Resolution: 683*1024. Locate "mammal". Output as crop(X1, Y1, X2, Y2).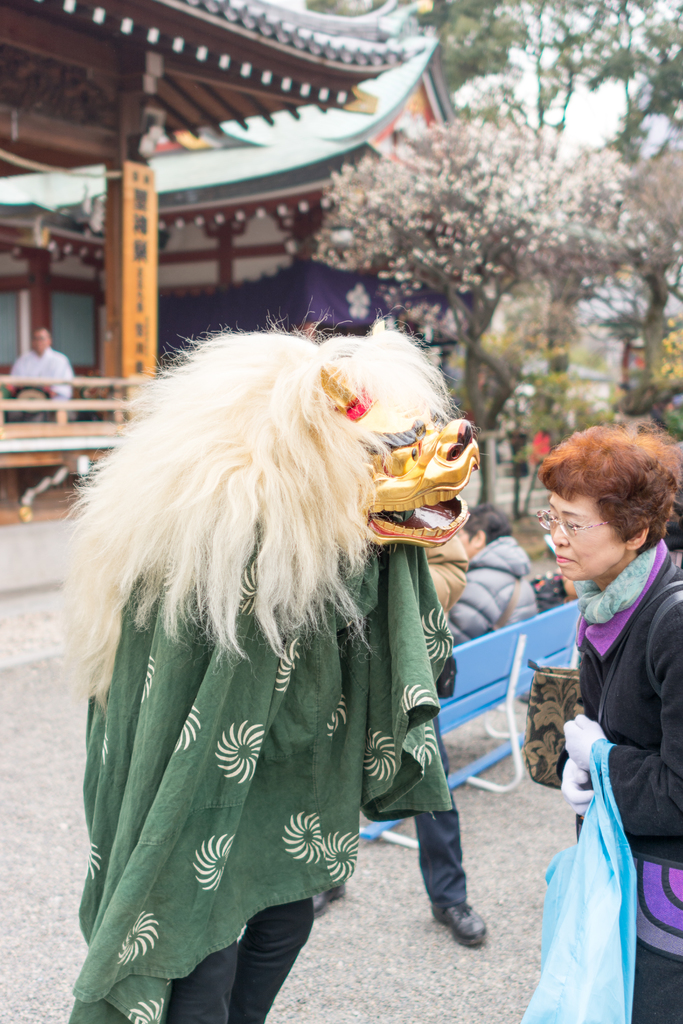
crop(528, 426, 679, 1023).
